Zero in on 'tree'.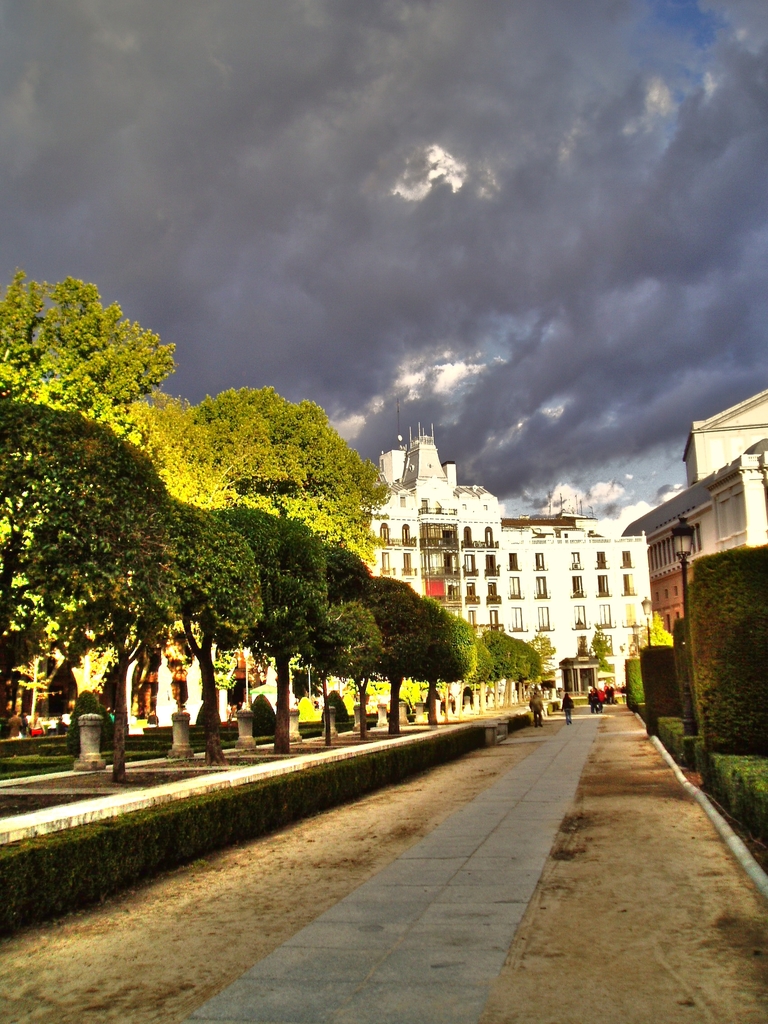
Zeroed in: box=[524, 634, 556, 673].
